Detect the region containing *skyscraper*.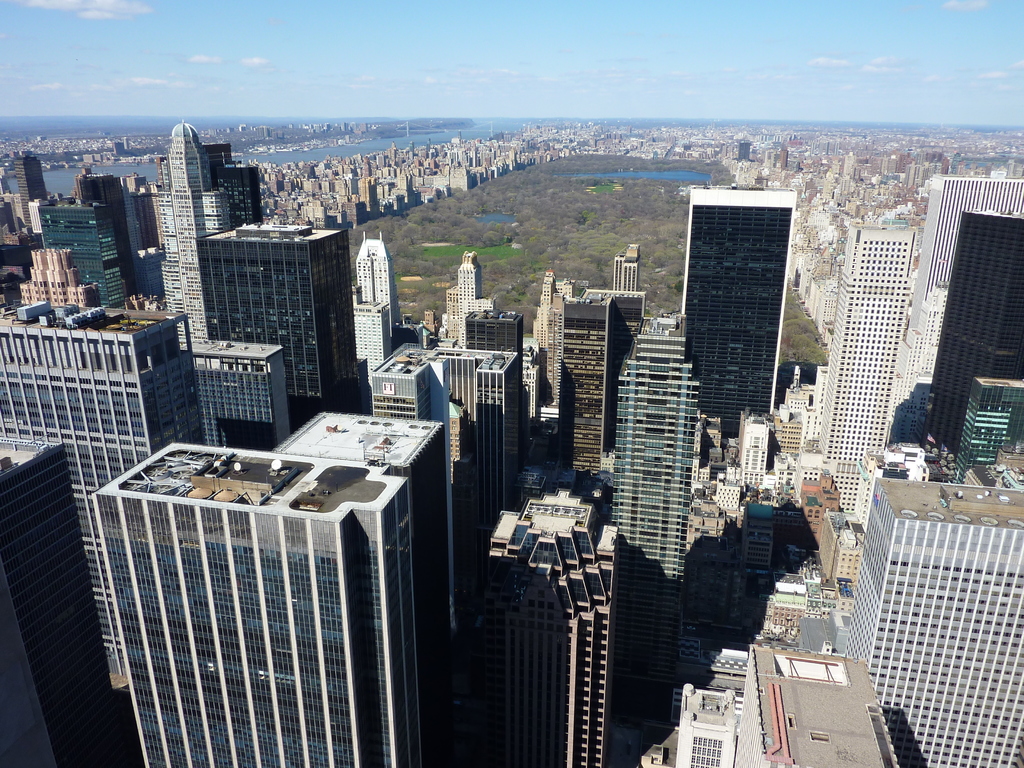
(x1=157, y1=122, x2=220, y2=338).
